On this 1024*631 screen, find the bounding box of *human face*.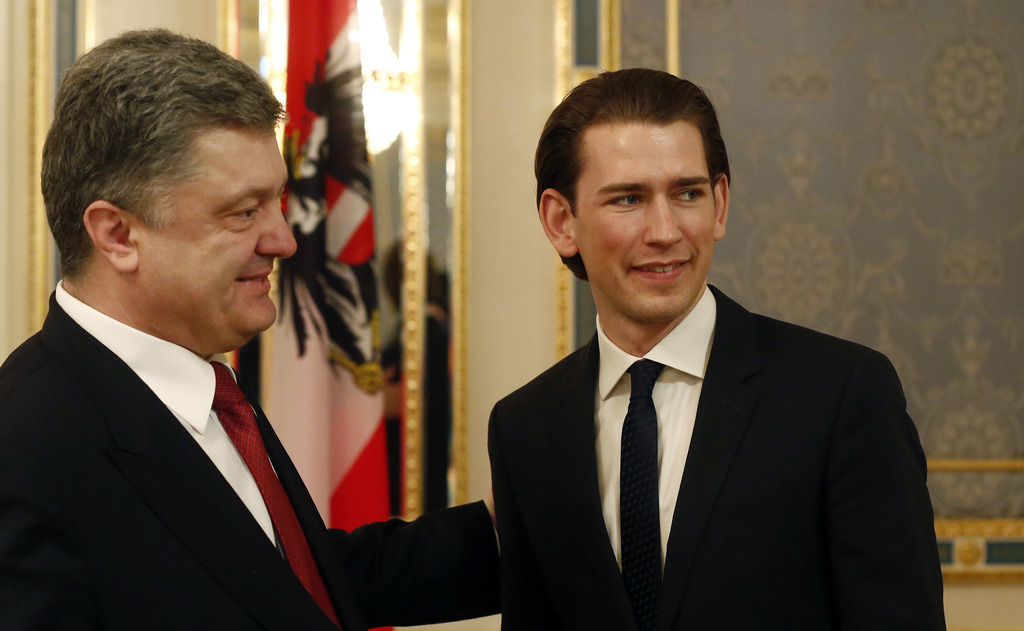
Bounding box: pyautogui.locateOnScreen(568, 120, 712, 318).
